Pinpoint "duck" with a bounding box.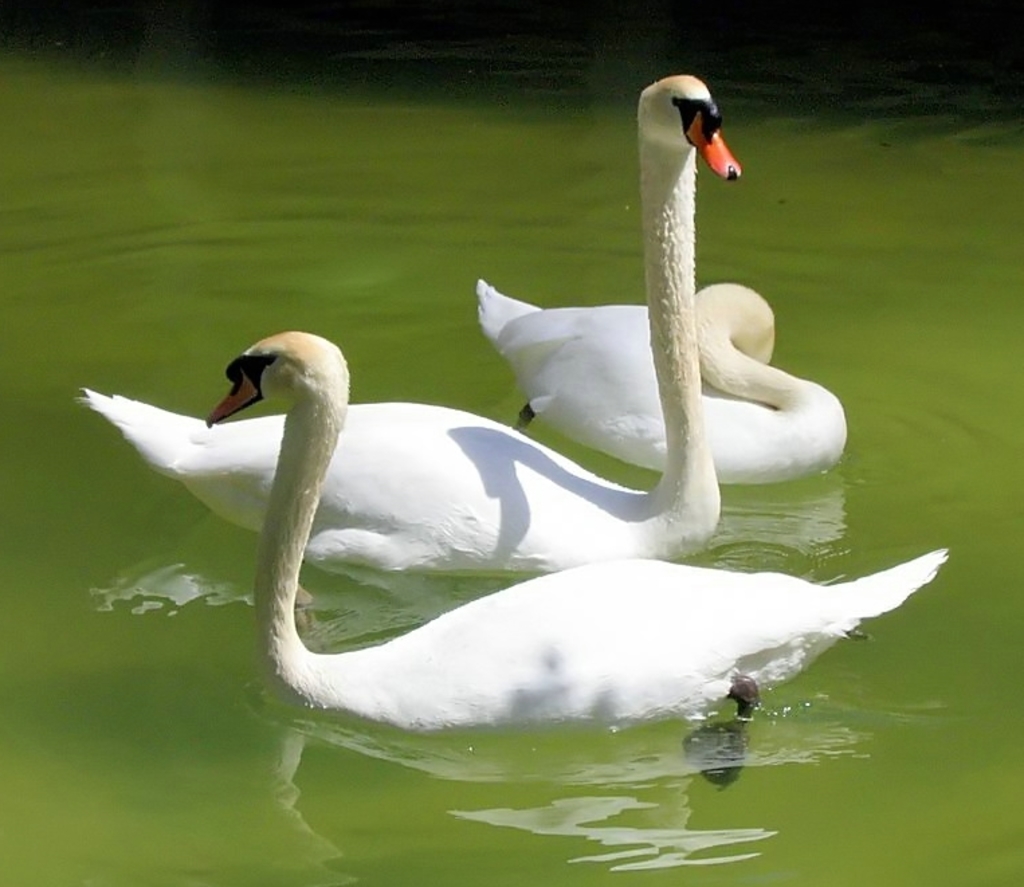
185,314,948,731.
